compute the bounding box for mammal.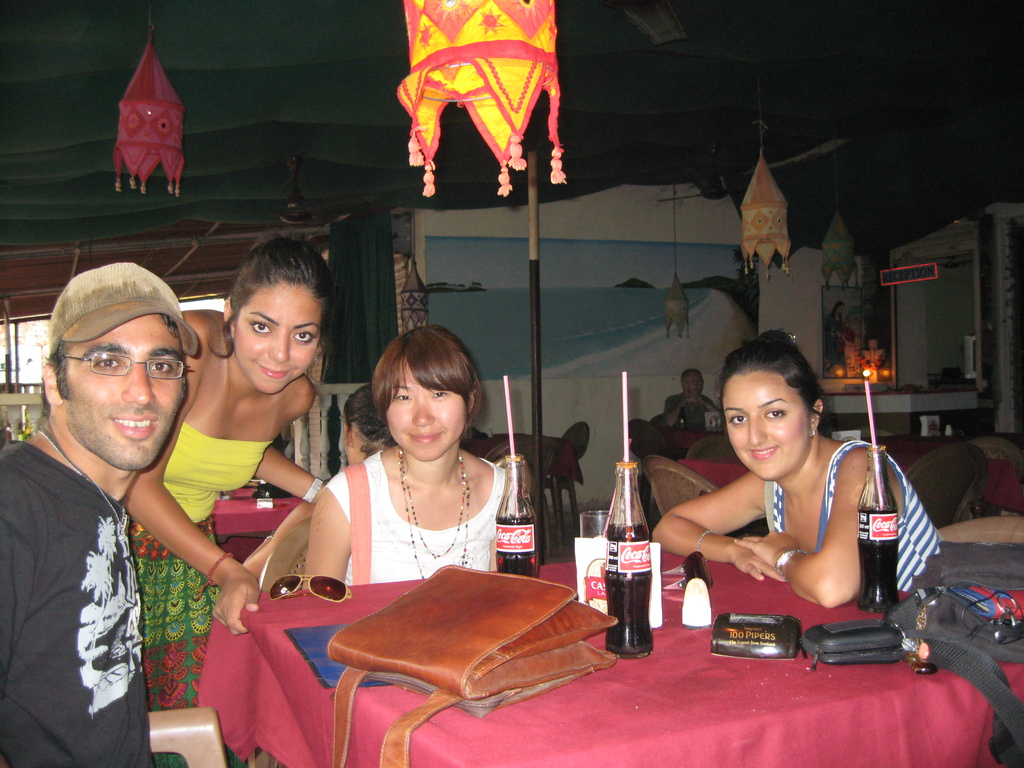
(left=648, top=331, right=947, bottom=610).
